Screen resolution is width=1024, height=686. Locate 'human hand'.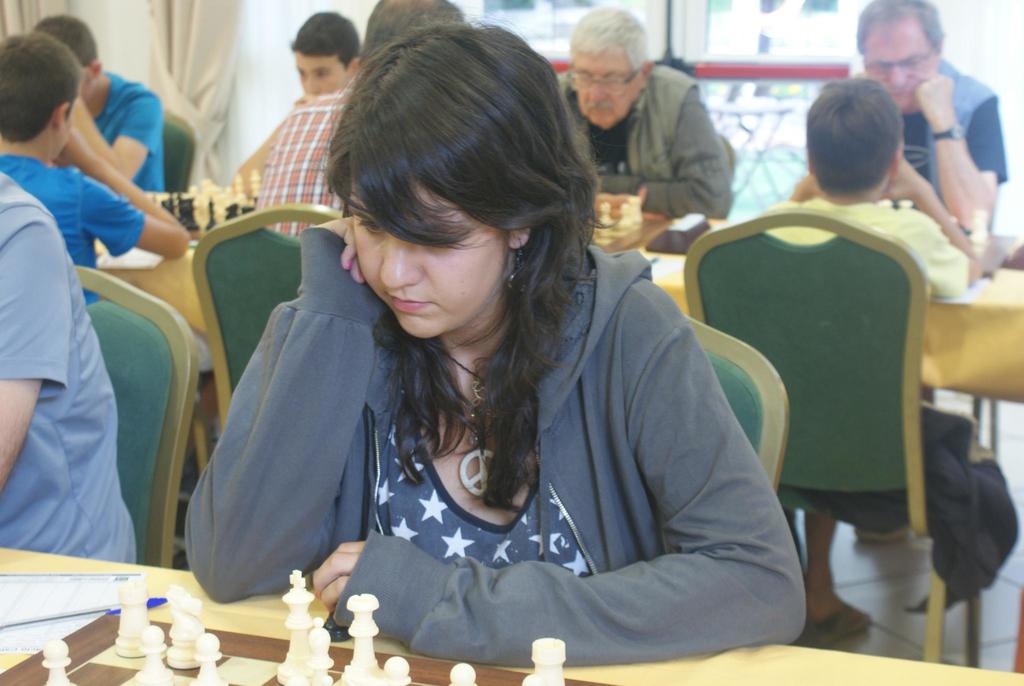
box(308, 540, 368, 621).
